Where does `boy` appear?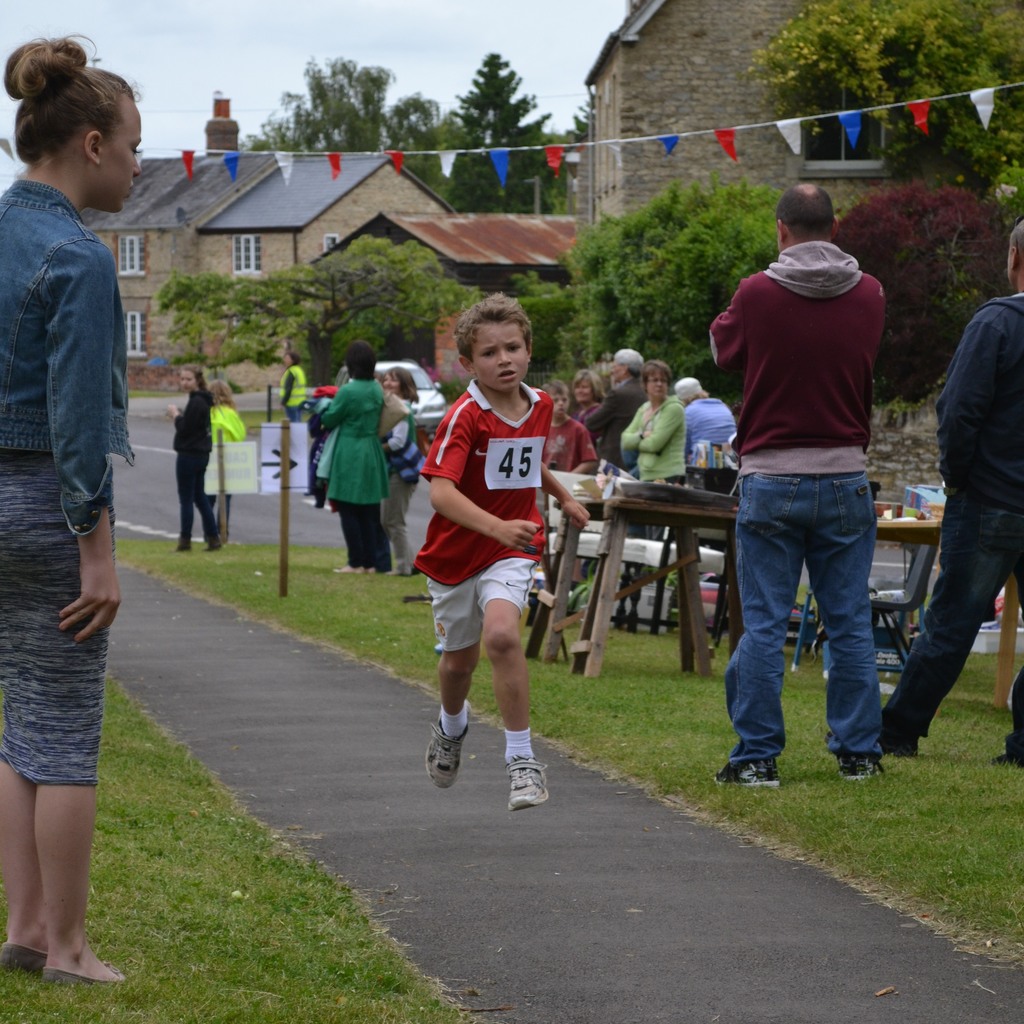
Appears at {"x1": 543, "y1": 378, "x2": 597, "y2": 473}.
